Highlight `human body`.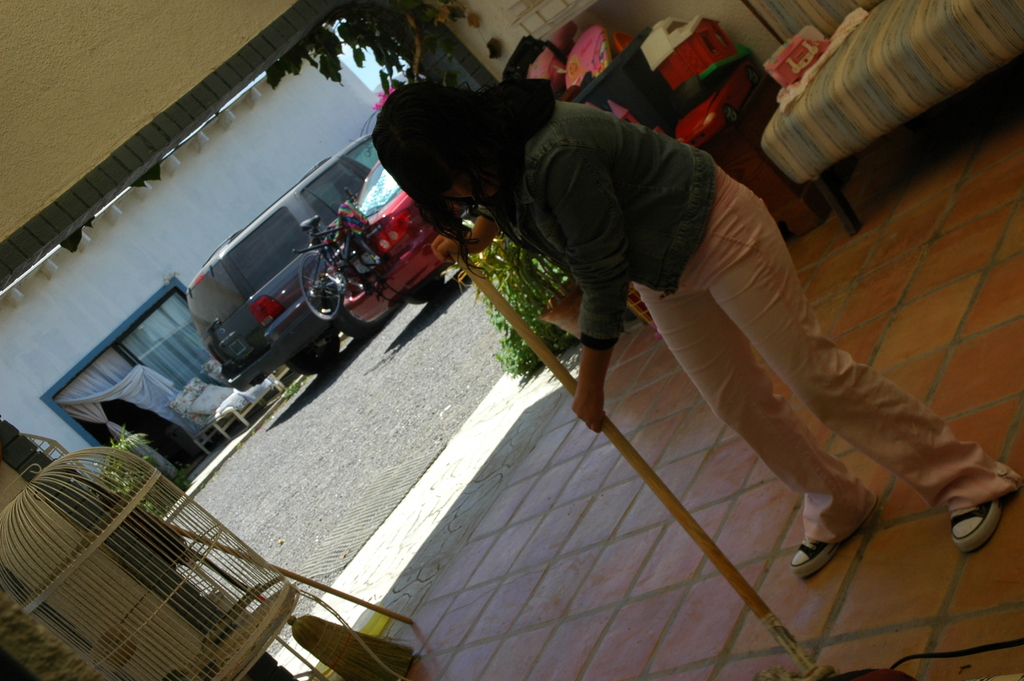
Highlighted region: (x1=368, y1=81, x2=1023, y2=584).
